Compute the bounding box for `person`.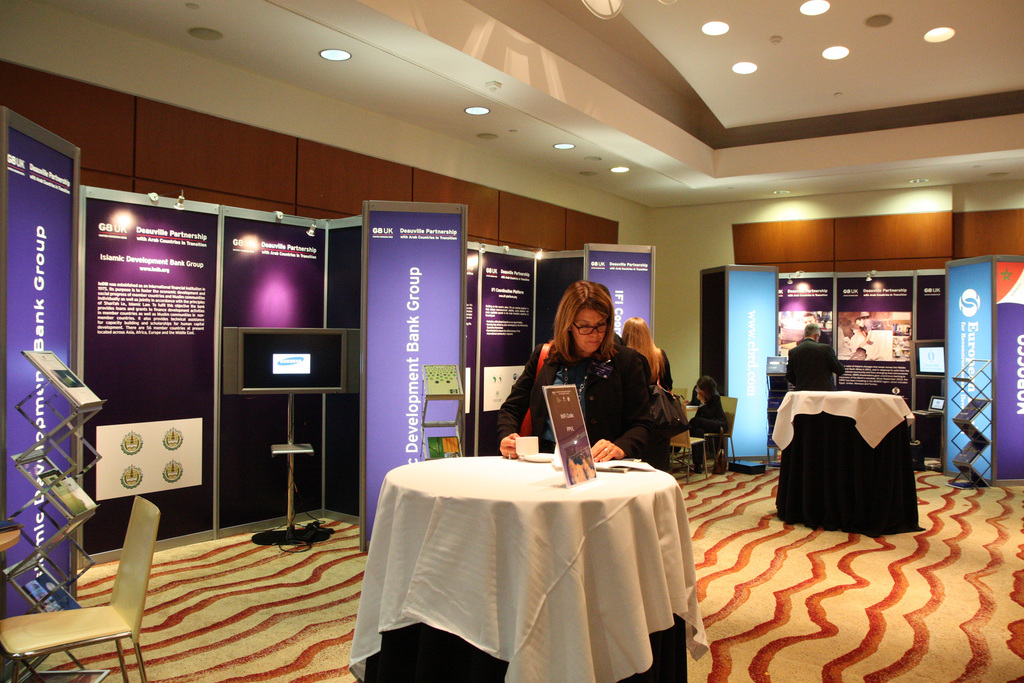
{"x1": 776, "y1": 312, "x2": 829, "y2": 352}.
